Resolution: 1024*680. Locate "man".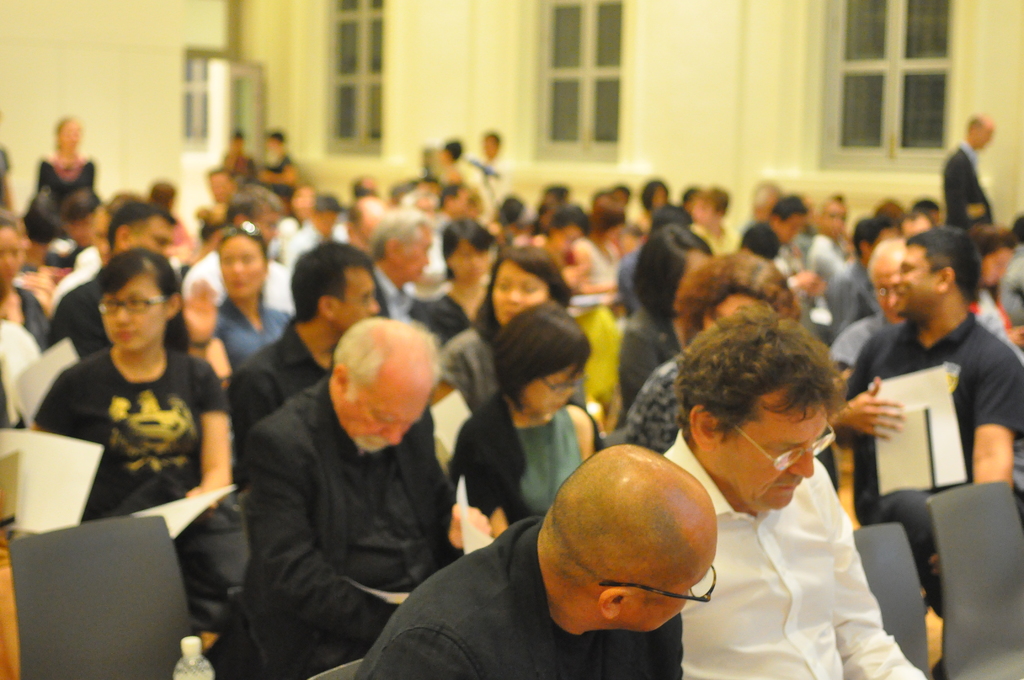
l=240, t=316, r=493, b=679.
